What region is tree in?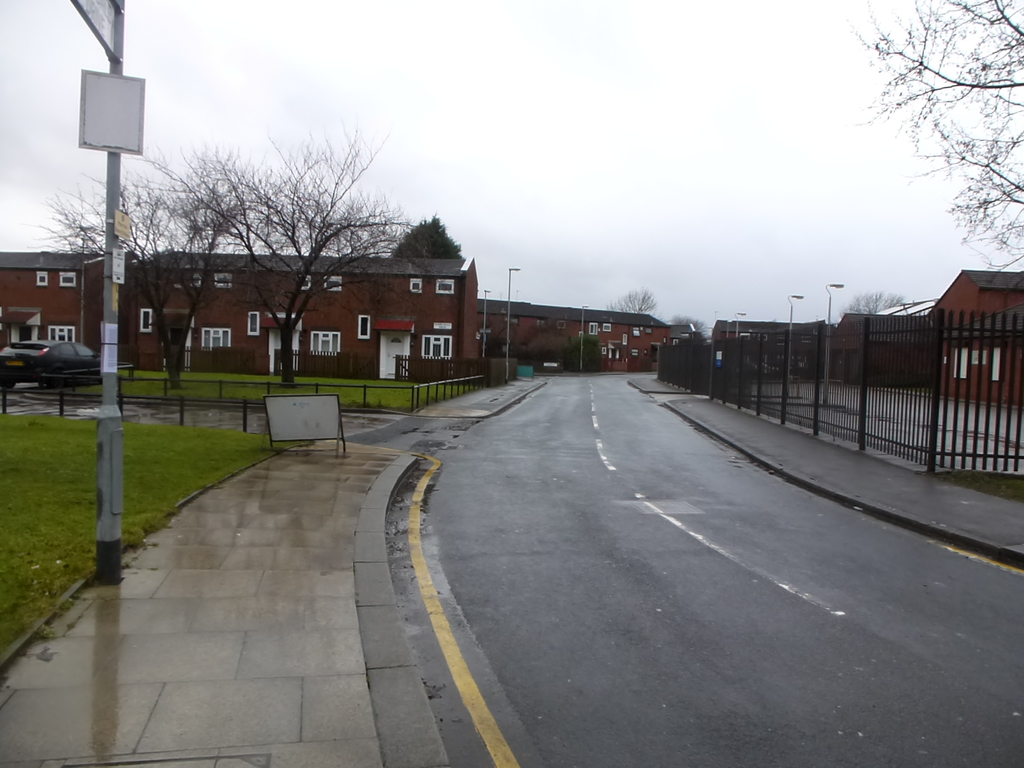
crop(600, 289, 660, 326).
